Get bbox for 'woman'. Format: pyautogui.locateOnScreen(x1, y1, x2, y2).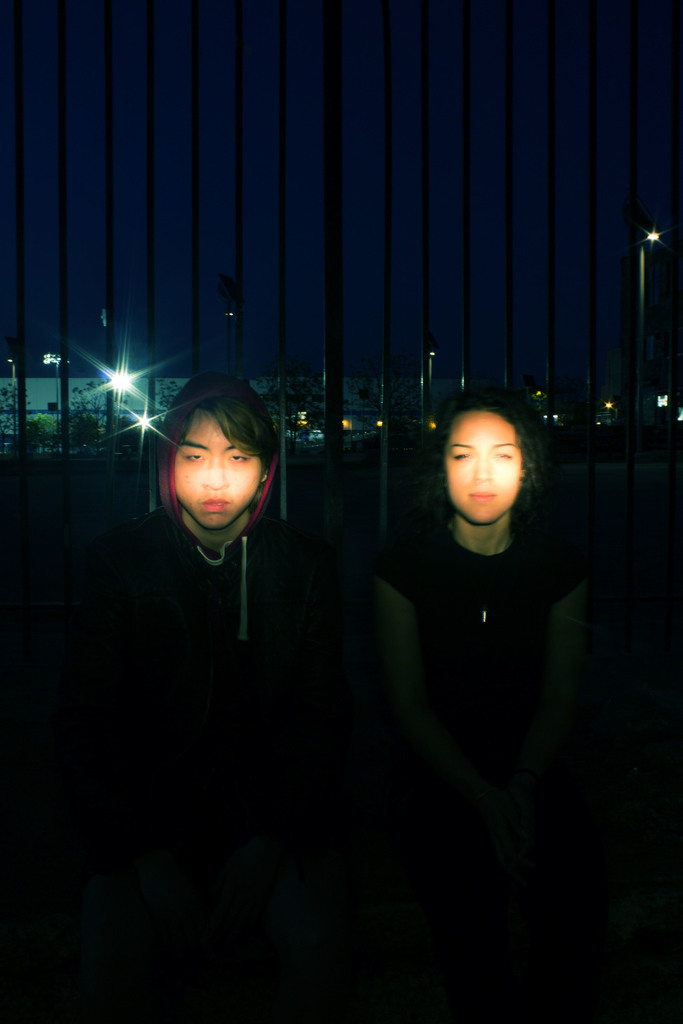
pyautogui.locateOnScreen(364, 384, 589, 868).
